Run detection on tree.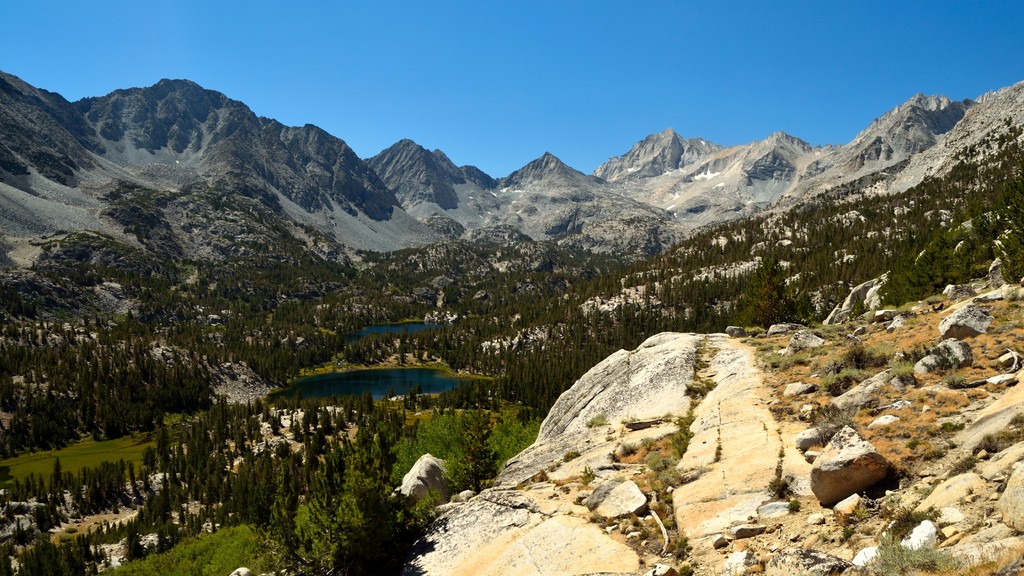
Result: (x1=288, y1=496, x2=371, y2=575).
